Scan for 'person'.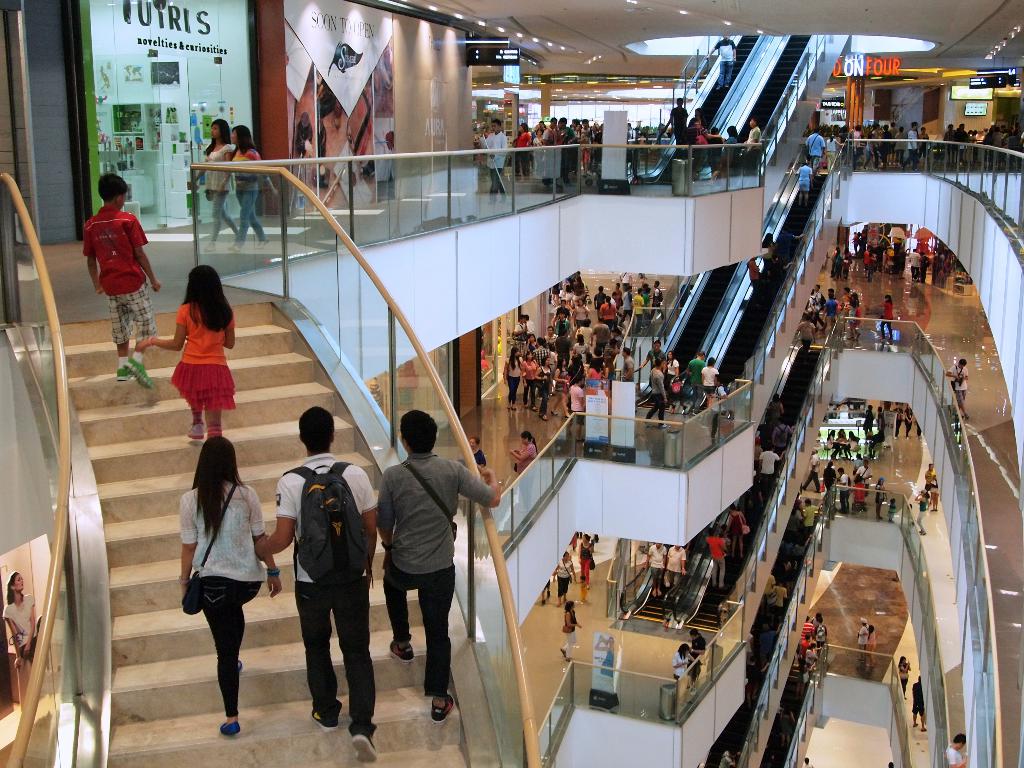
Scan result: rect(918, 465, 938, 502).
